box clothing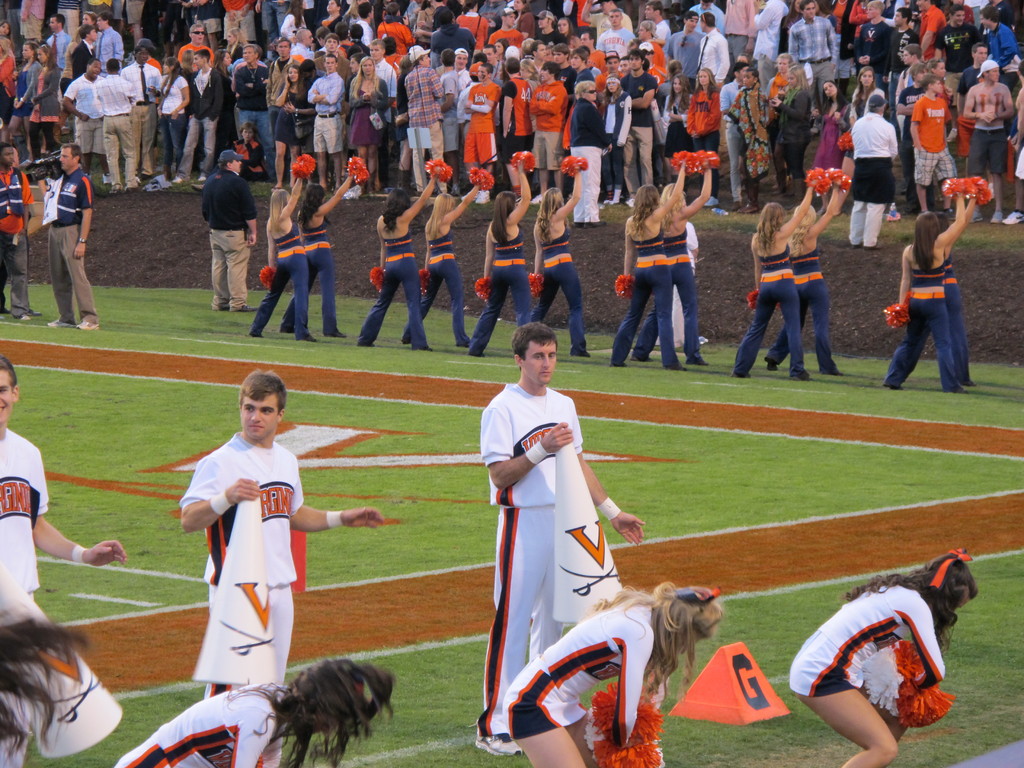
Rect(789, 583, 944, 696)
